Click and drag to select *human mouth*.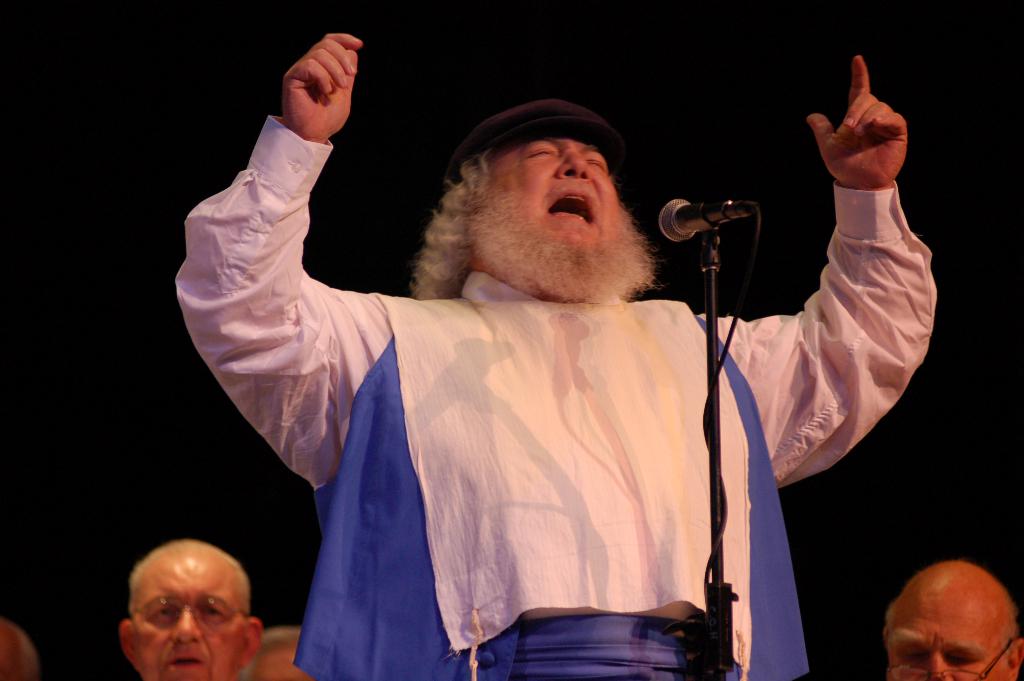
Selection: left=163, top=653, right=210, bottom=672.
